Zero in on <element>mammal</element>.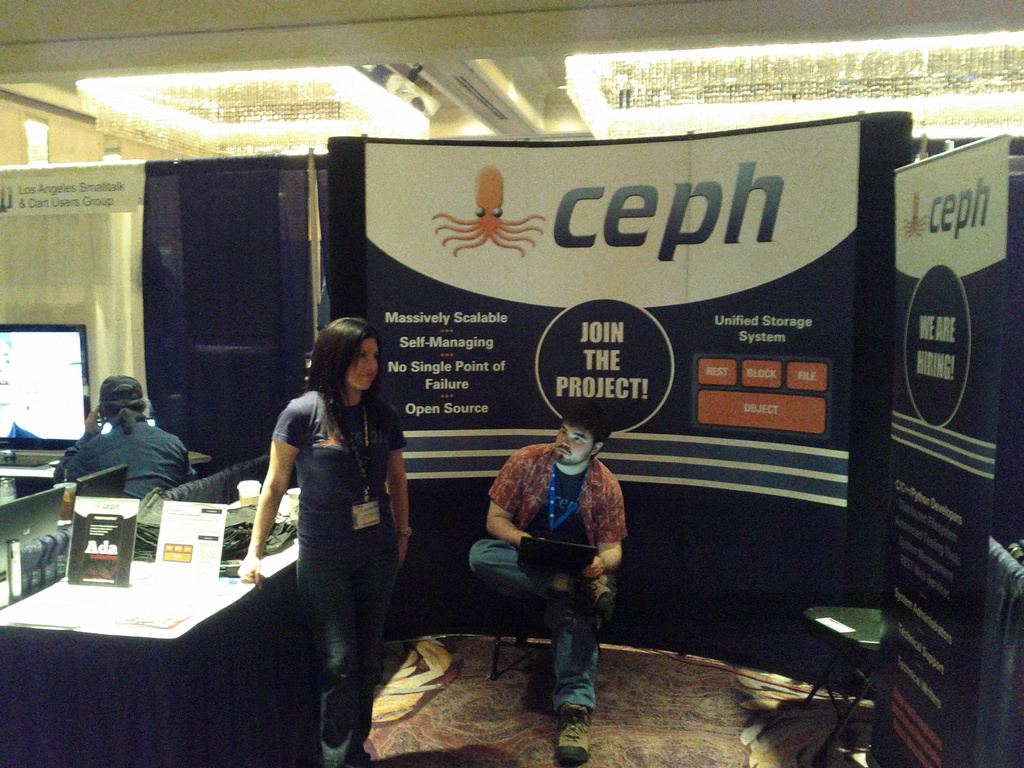
Zeroed in: rect(468, 411, 624, 767).
